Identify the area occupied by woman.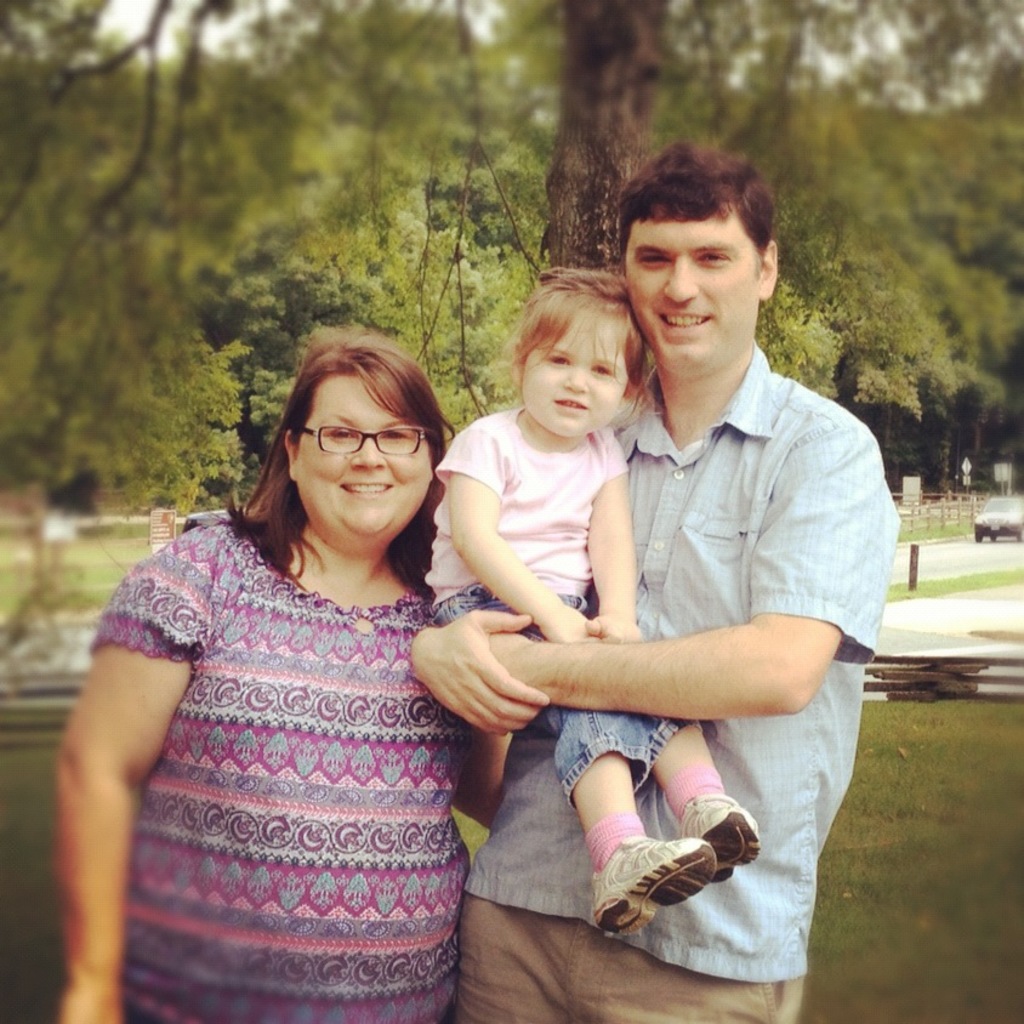
Area: locate(75, 306, 523, 1012).
